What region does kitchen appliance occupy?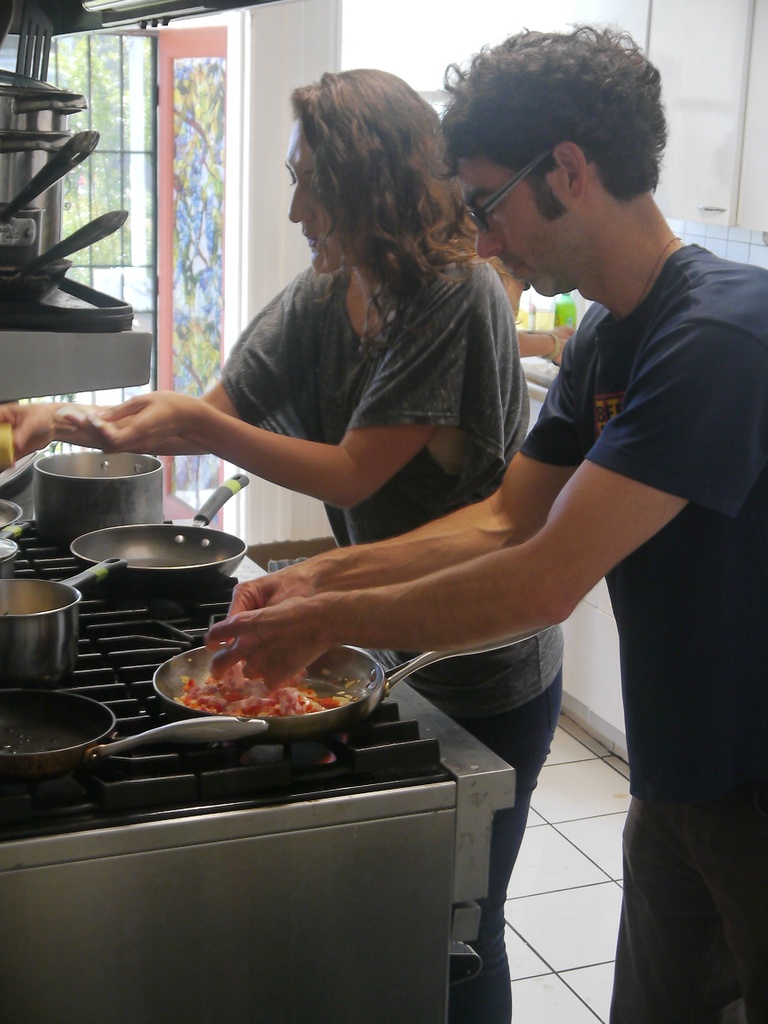
0/556/130/677.
